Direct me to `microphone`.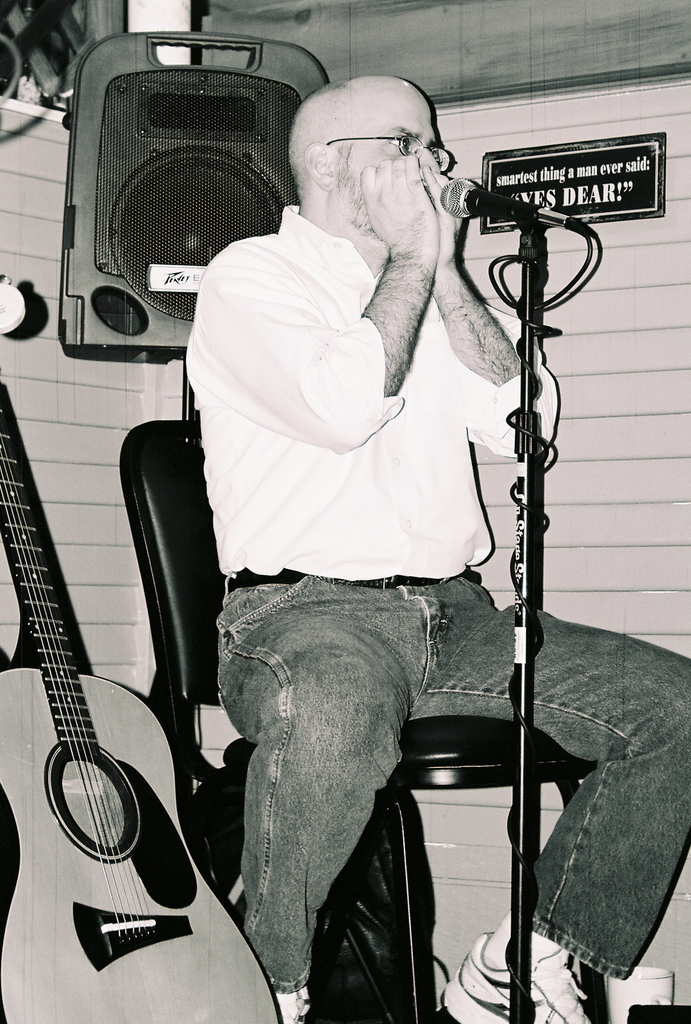
Direction: BBox(431, 175, 596, 248).
